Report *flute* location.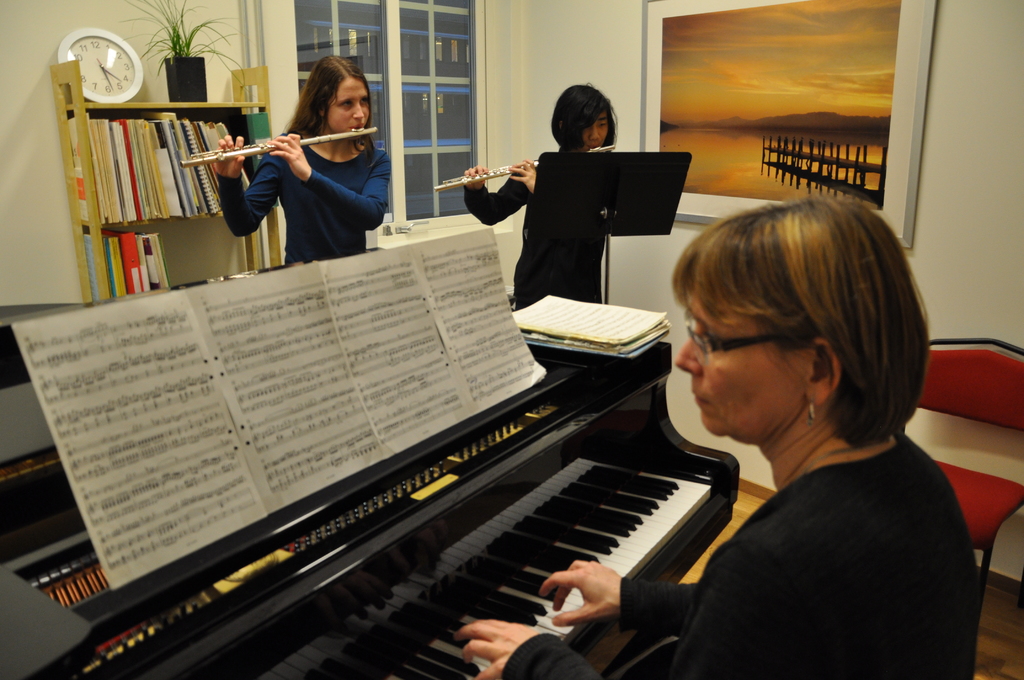
Report: detection(433, 144, 618, 193).
